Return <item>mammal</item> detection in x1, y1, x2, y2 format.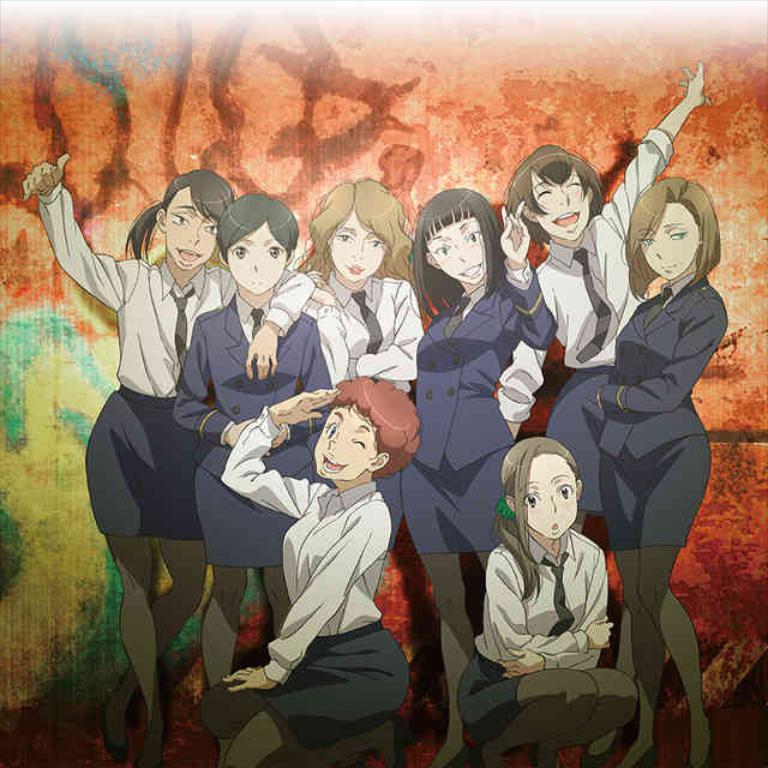
25, 150, 316, 767.
